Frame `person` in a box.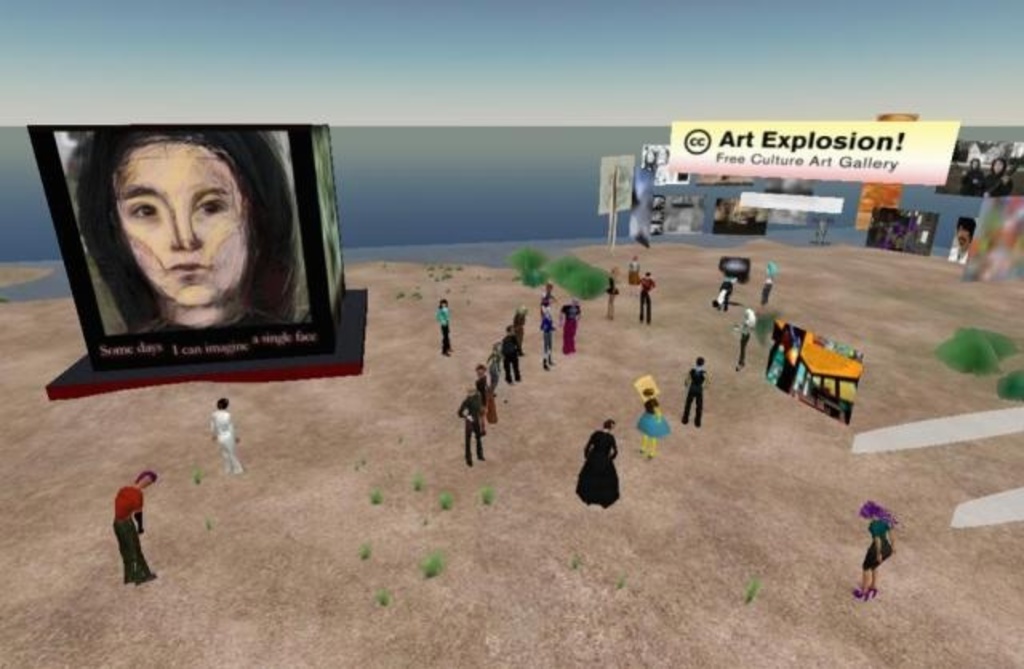
<bbox>626, 248, 643, 288</bbox>.
